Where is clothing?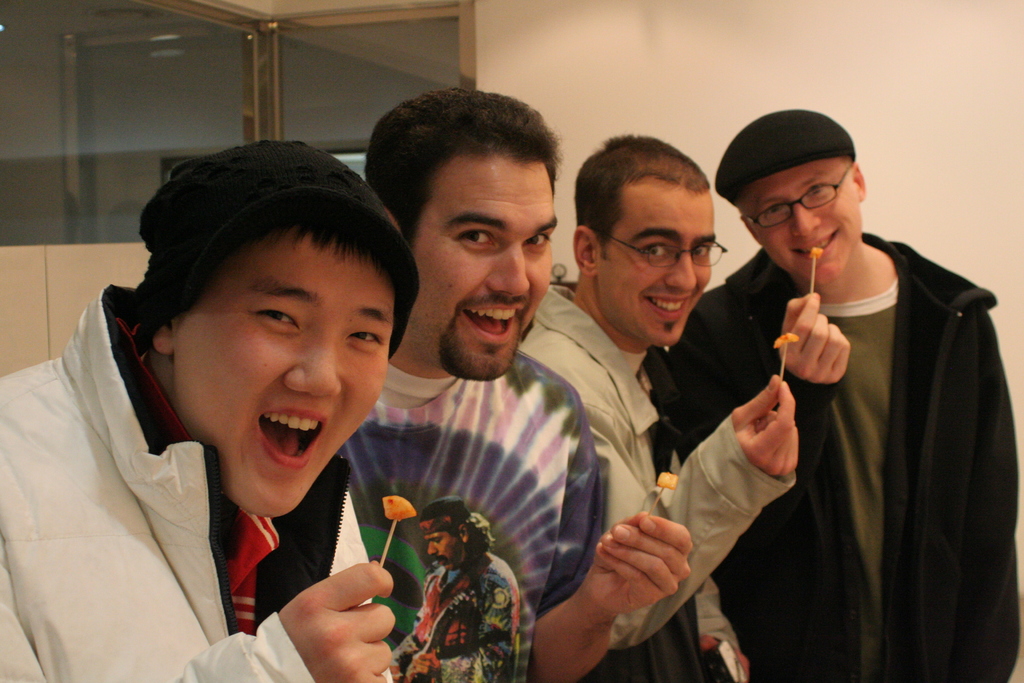
rect(0, 275, 424, 682).
